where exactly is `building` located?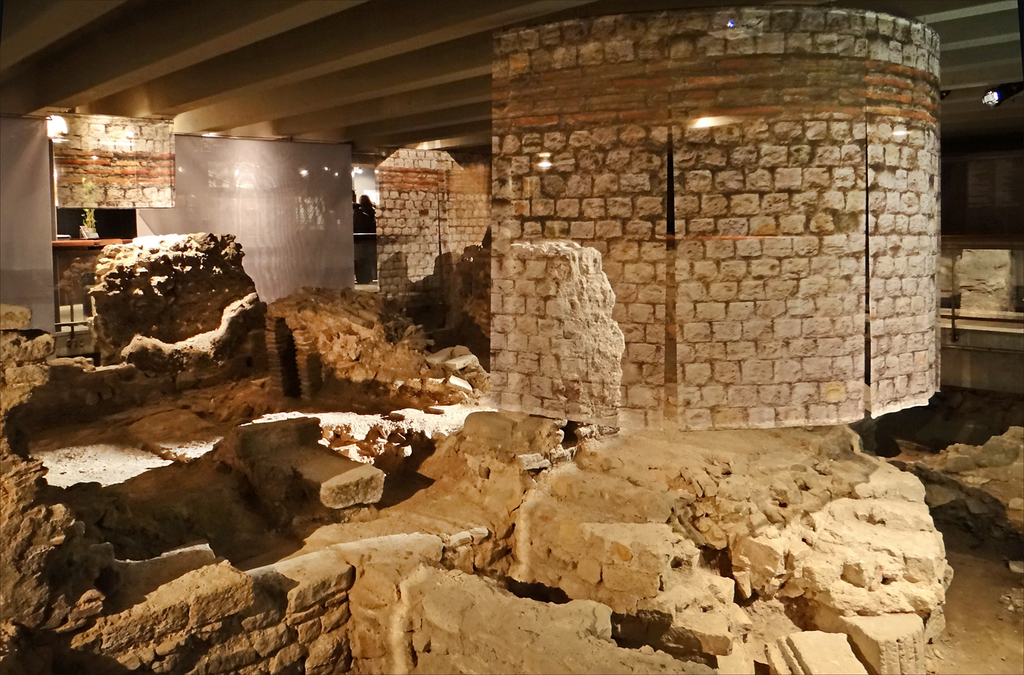
Its bounding box is box=[0, 0, 1023, 674].
